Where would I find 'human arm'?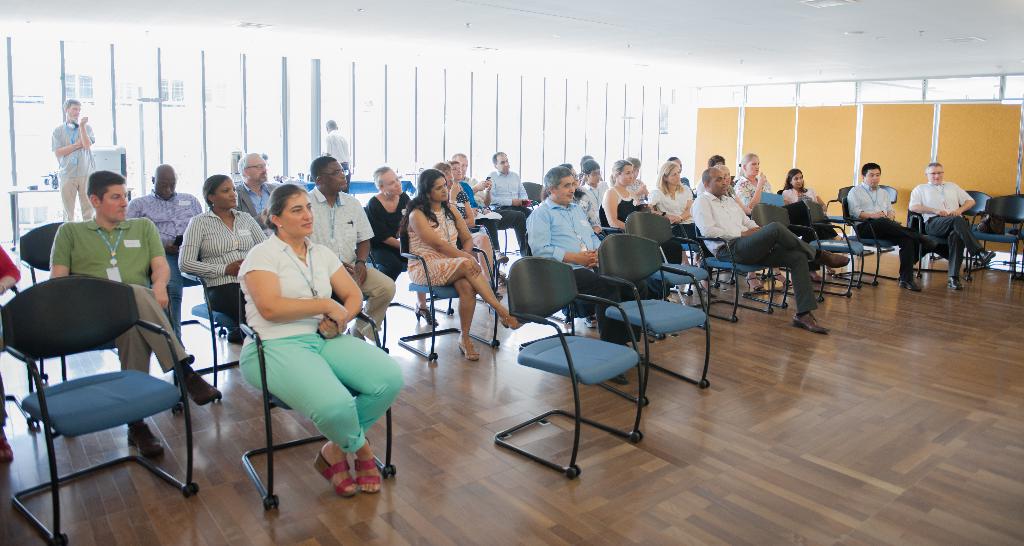
At select_region(353, 204, 372, 280).
